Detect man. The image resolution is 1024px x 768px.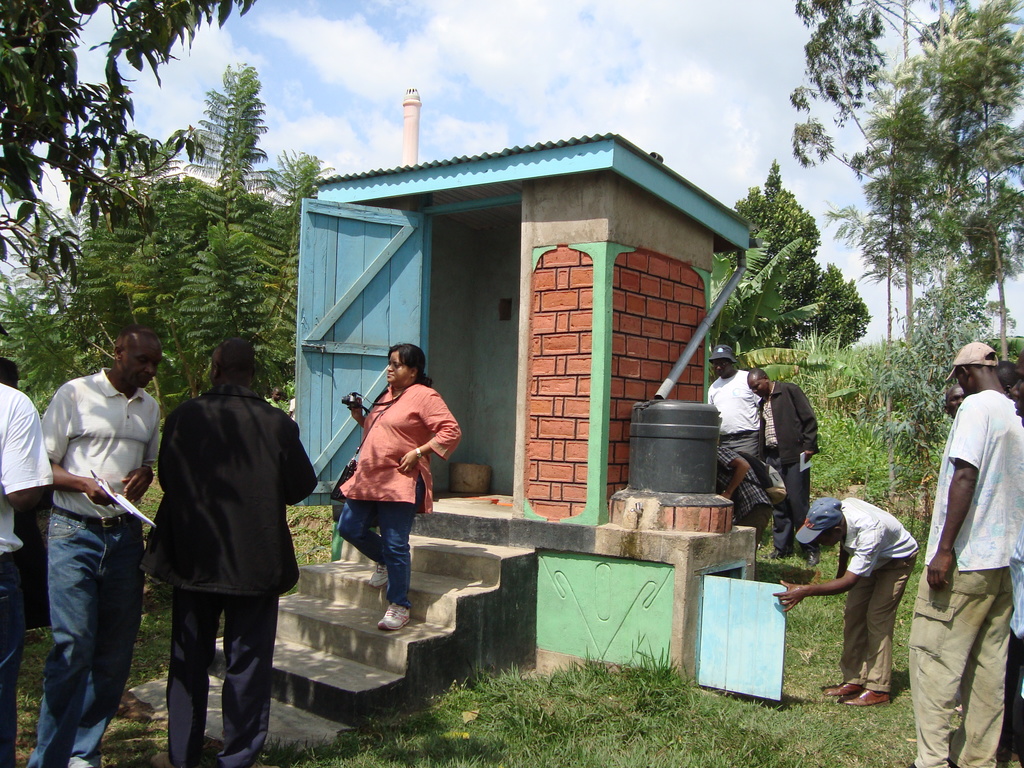
768 495 922 702.
